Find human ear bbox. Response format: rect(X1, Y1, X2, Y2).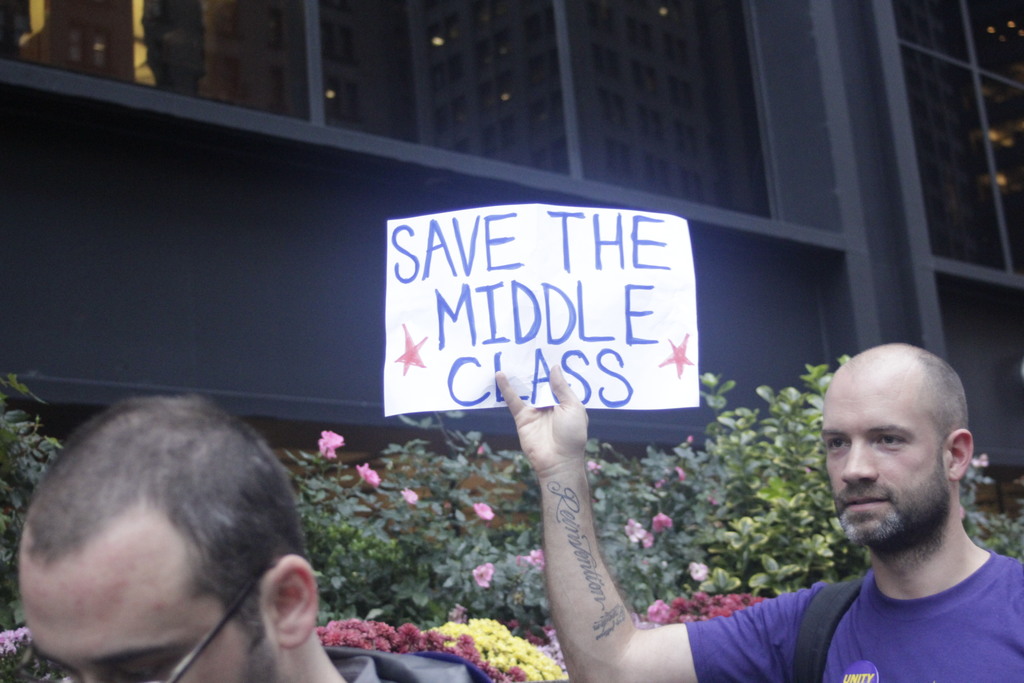
rect(946, 427, 973, 482).
